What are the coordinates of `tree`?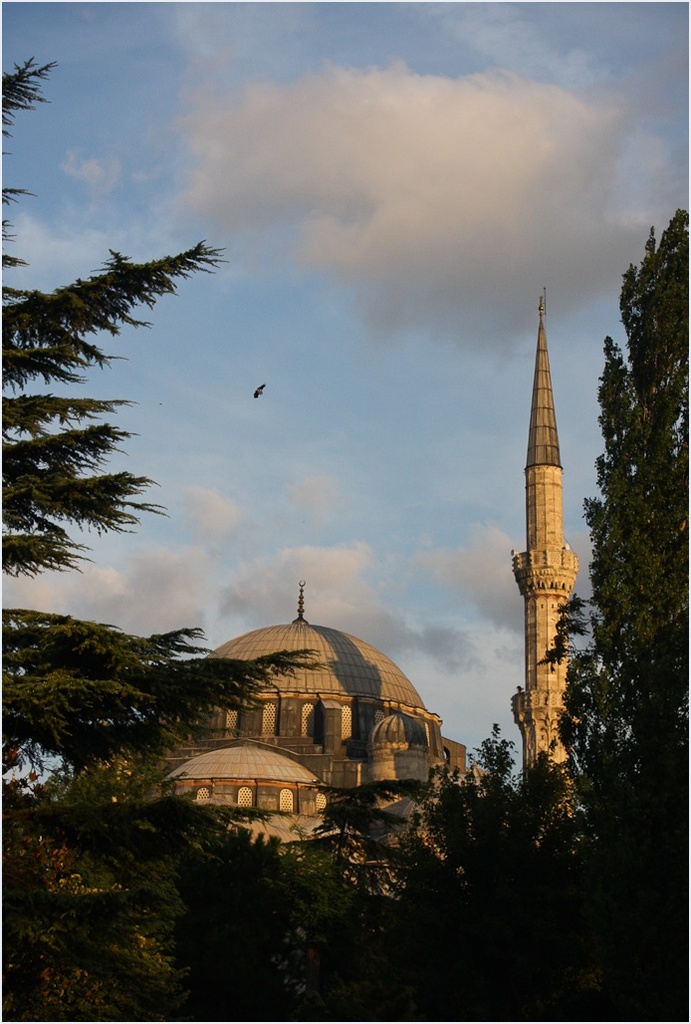
Rect(536, 203, 690, 1023).
